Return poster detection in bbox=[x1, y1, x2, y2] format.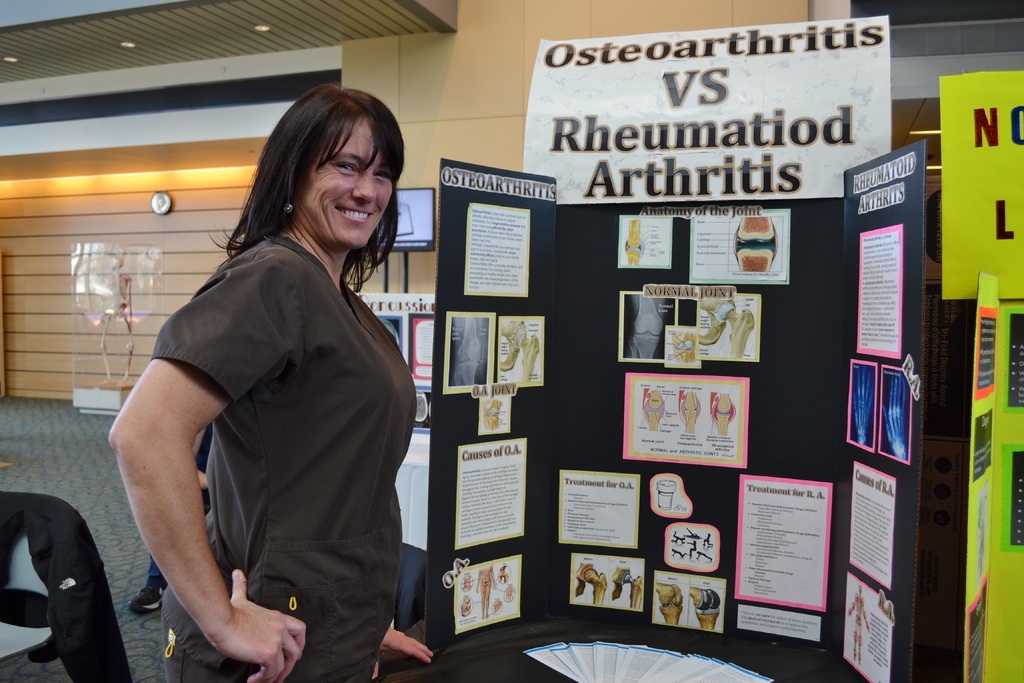
bbox=[572, 557, 644, 614].
